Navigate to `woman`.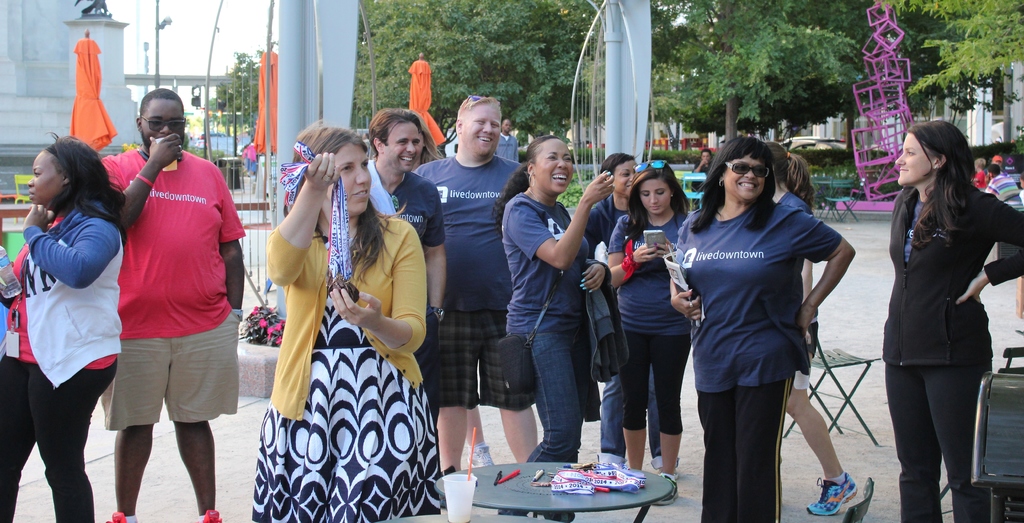
Navigation target: <region>266, 92, 413, 522</region>.
